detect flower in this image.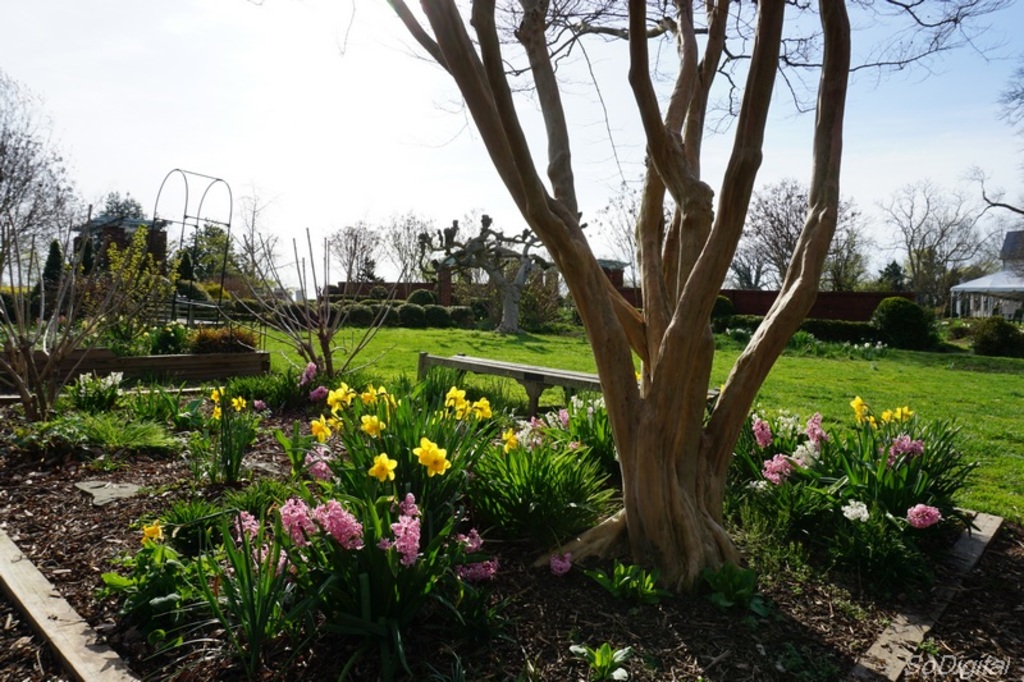
Detection: <box>134,519,161,540</box>.
